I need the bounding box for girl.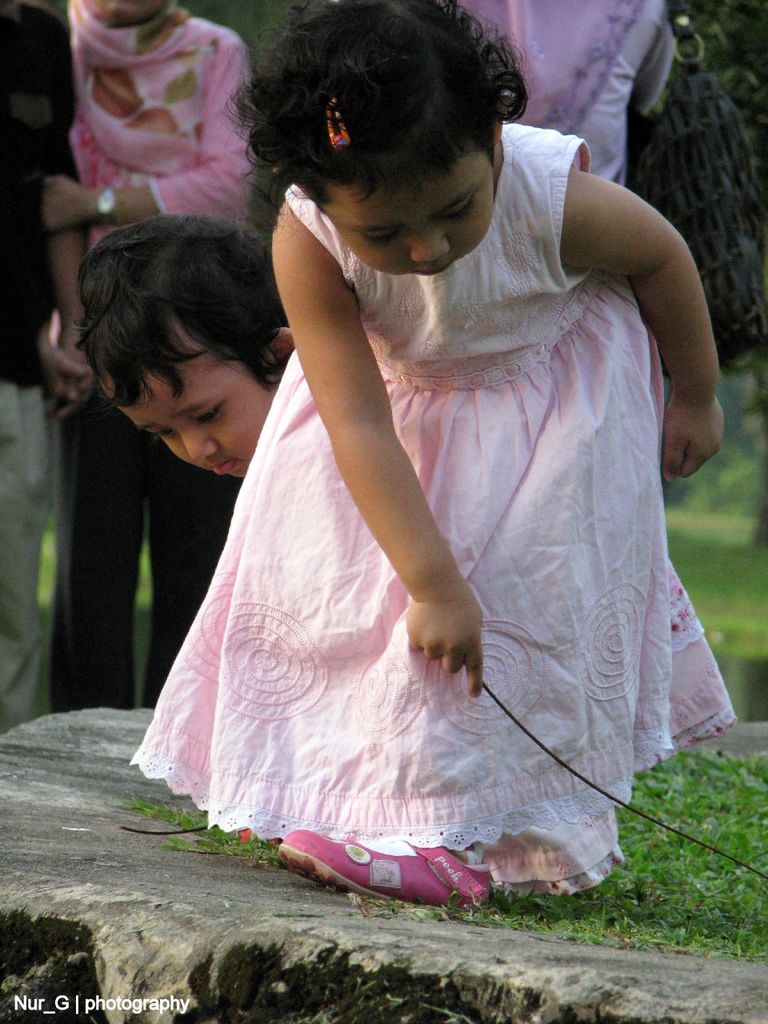
Here it is: BBox(78, 211, 294, 478).
